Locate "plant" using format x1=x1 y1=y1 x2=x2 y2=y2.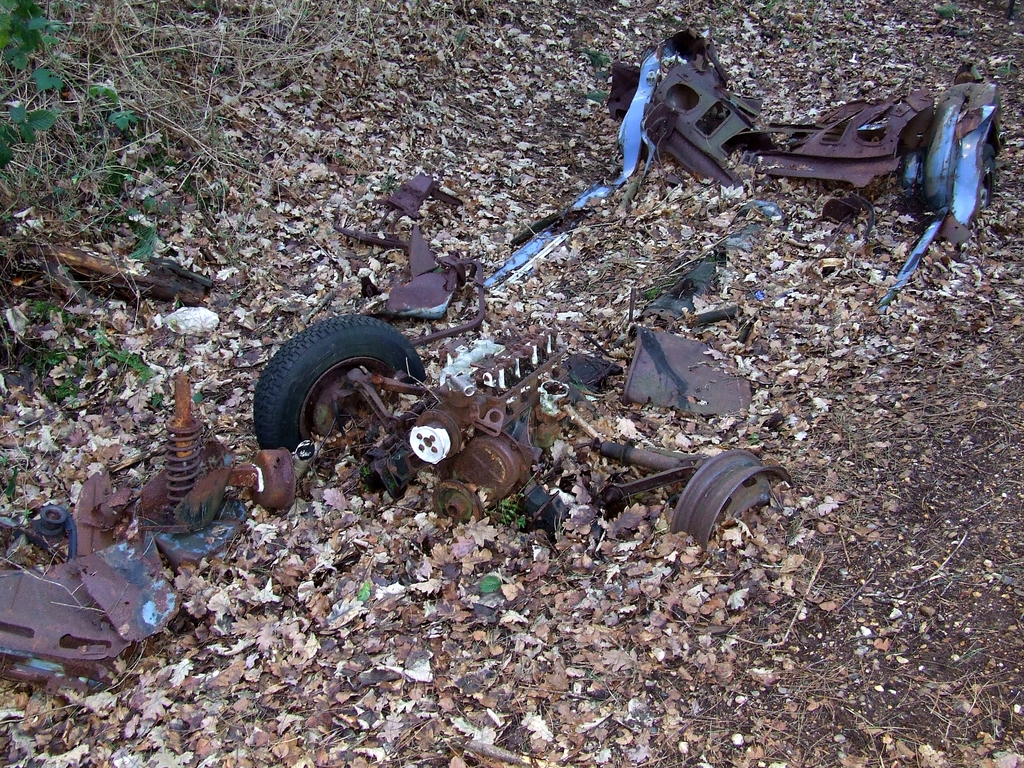
x1=588 y1=88 x2=609 y2=106.
